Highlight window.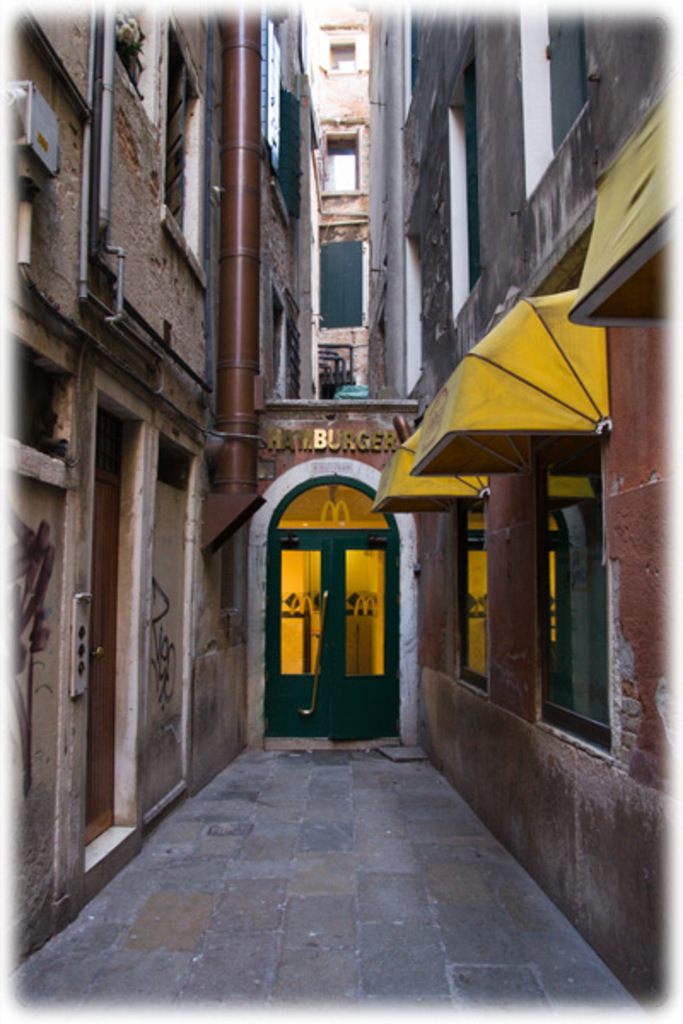
Highlighted region: locate(319, 241, 371, 329).
